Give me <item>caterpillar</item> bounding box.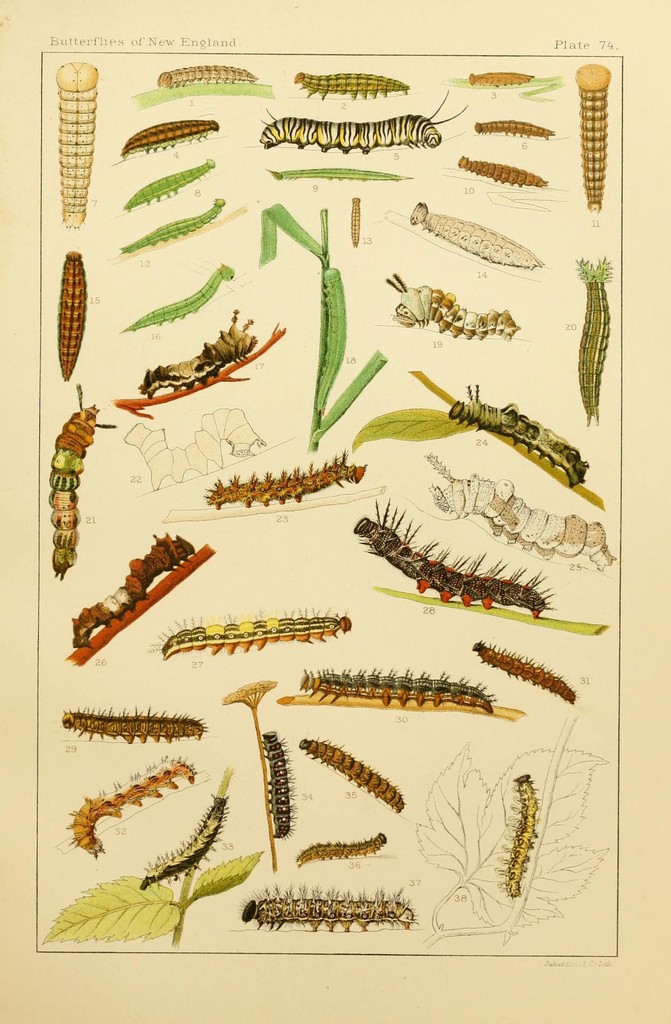
x1=428, y1=451, x2=619, y2=566.
